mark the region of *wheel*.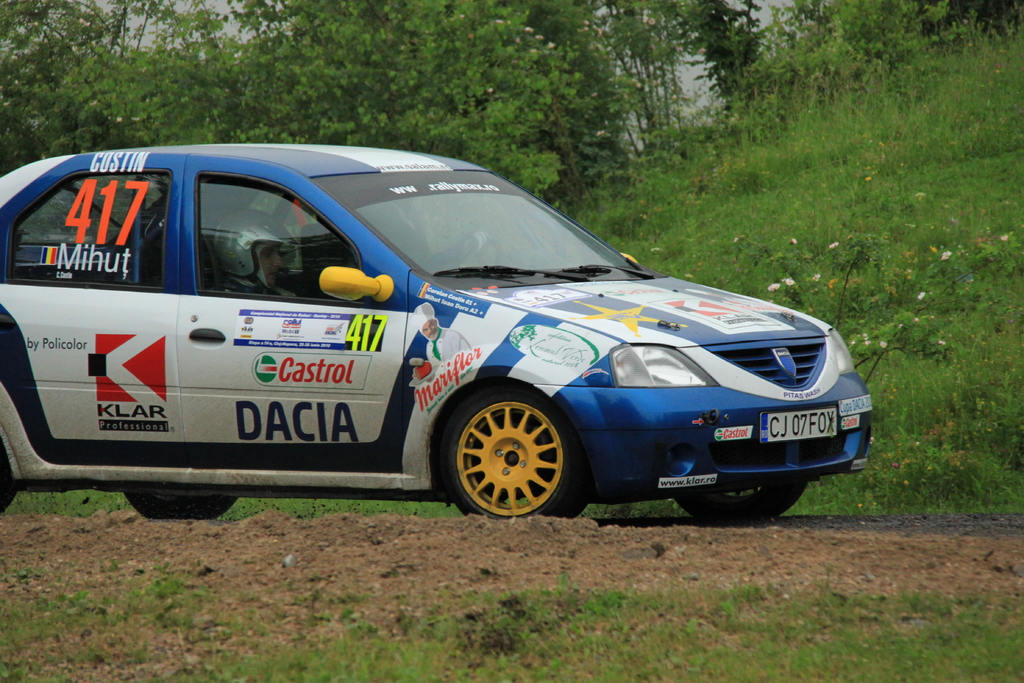
Region: locate(438, 391, 577, 511).
